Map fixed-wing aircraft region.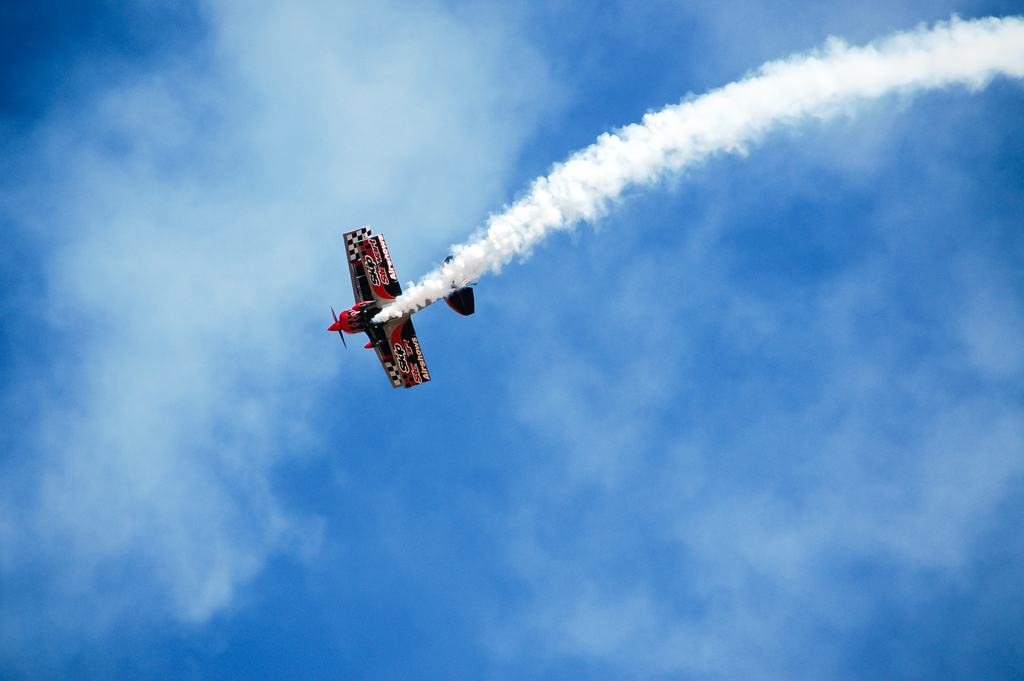
Mapped to (left=328, top=221, right=479, bottom=384).
